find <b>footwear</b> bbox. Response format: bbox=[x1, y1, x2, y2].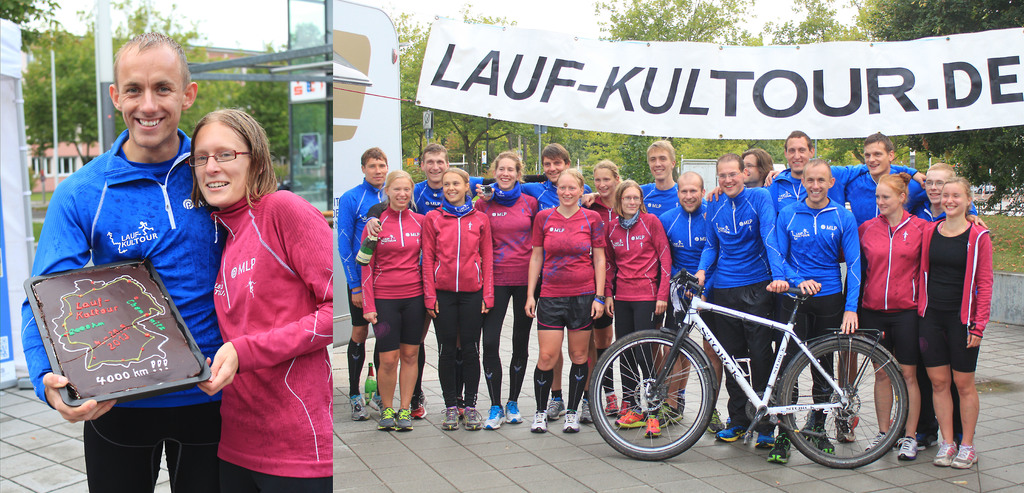
bbox=[865, 435, 887, 450].
